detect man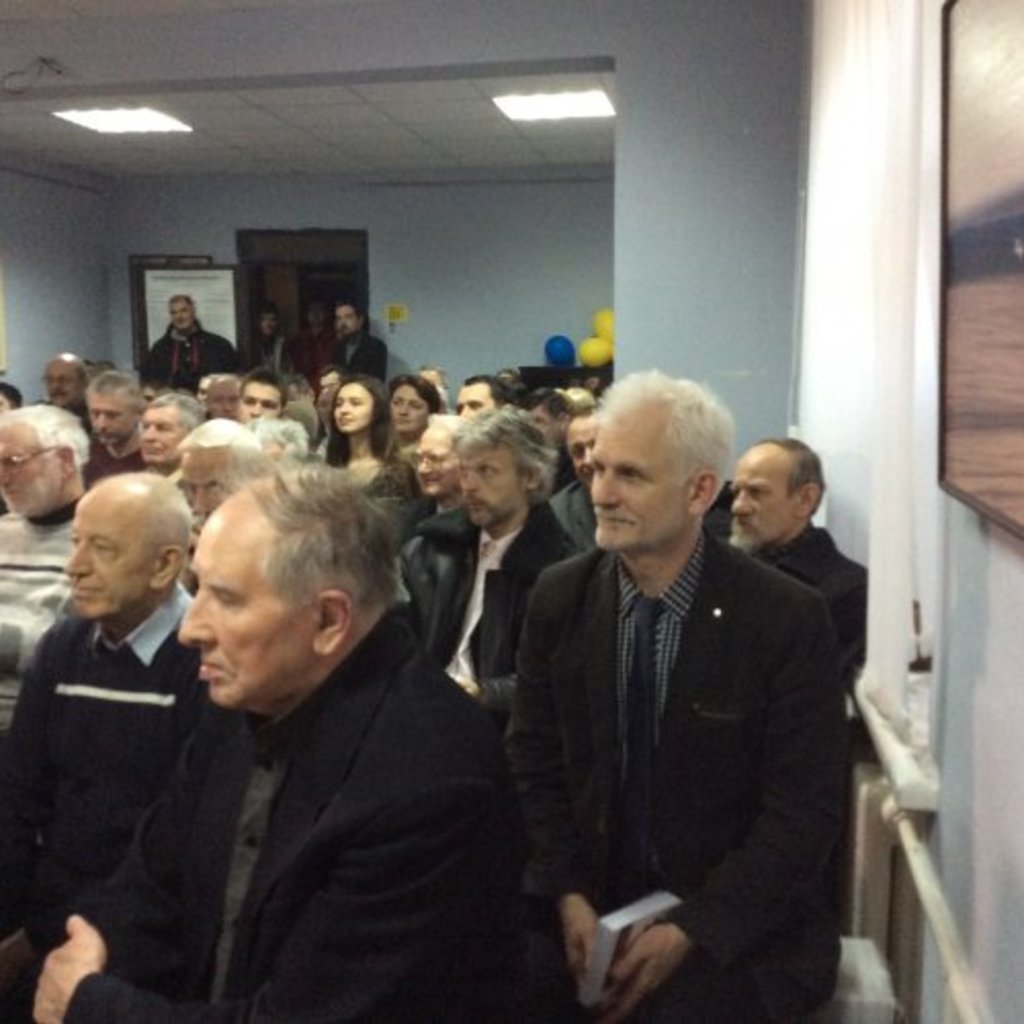
Rect(328, 297, 381, 385)
